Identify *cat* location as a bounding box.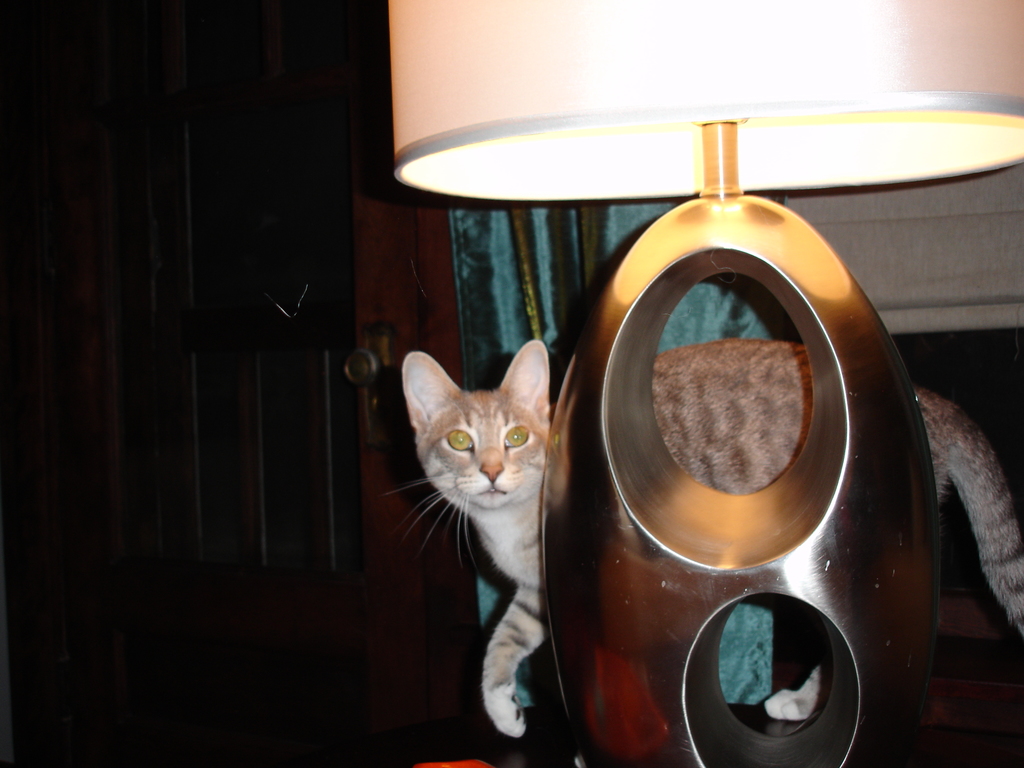
(x1=371, y1=332, x2=1023, y2=738).
